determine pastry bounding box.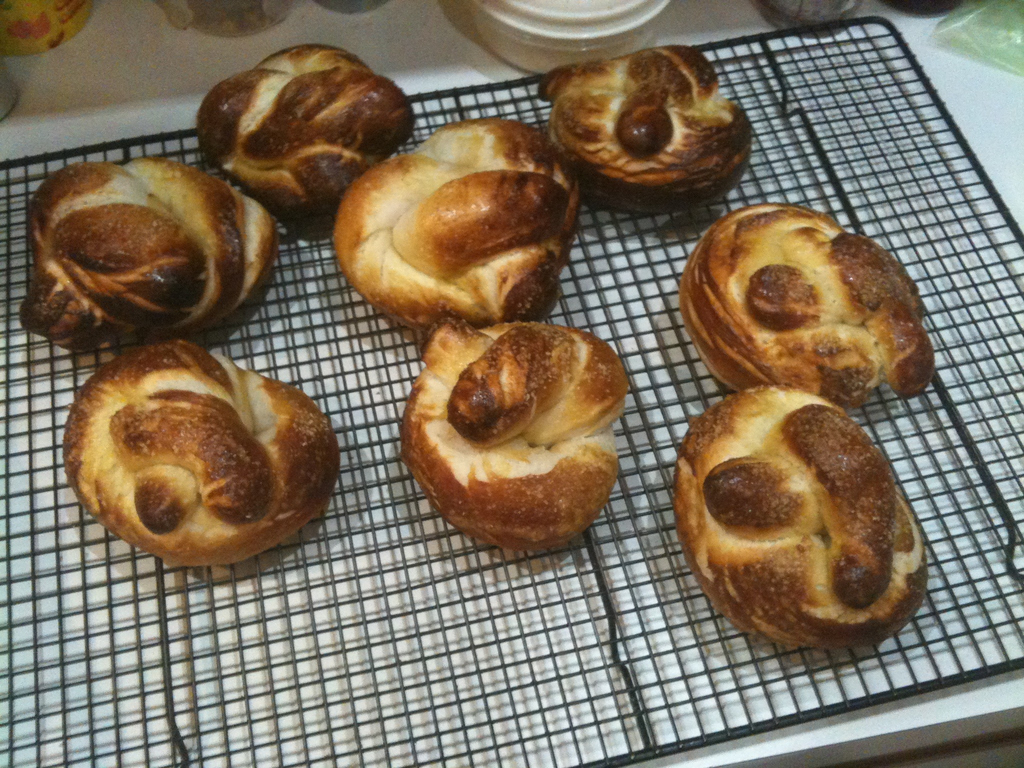
Determined: x1=74 y1=349 x2=326 y2=577.
